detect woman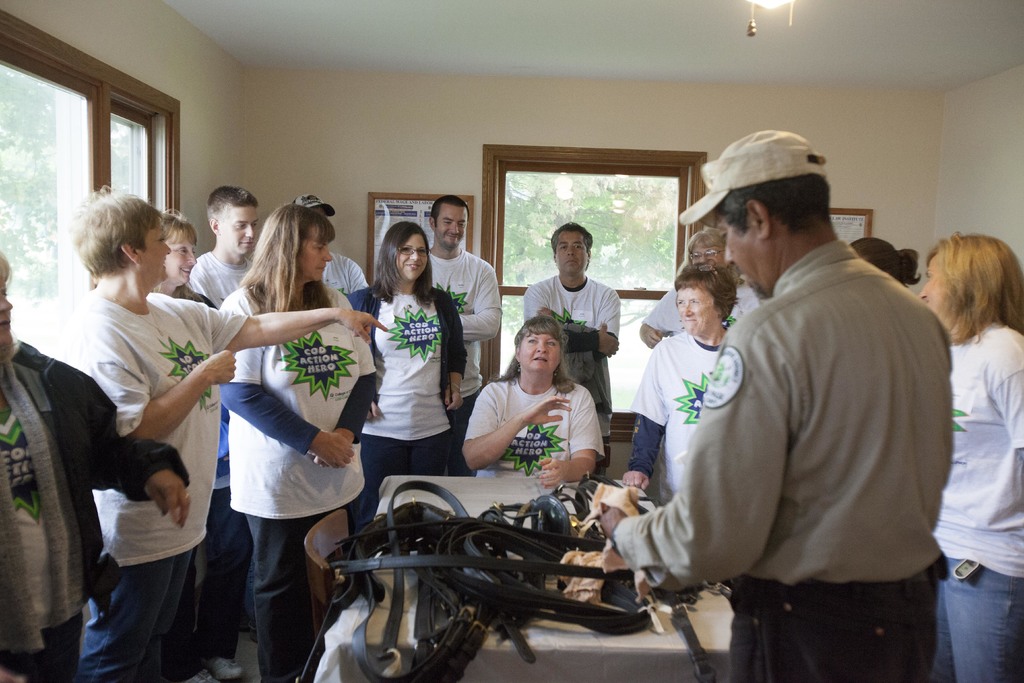
BBox(349, 212, 469, 512)
